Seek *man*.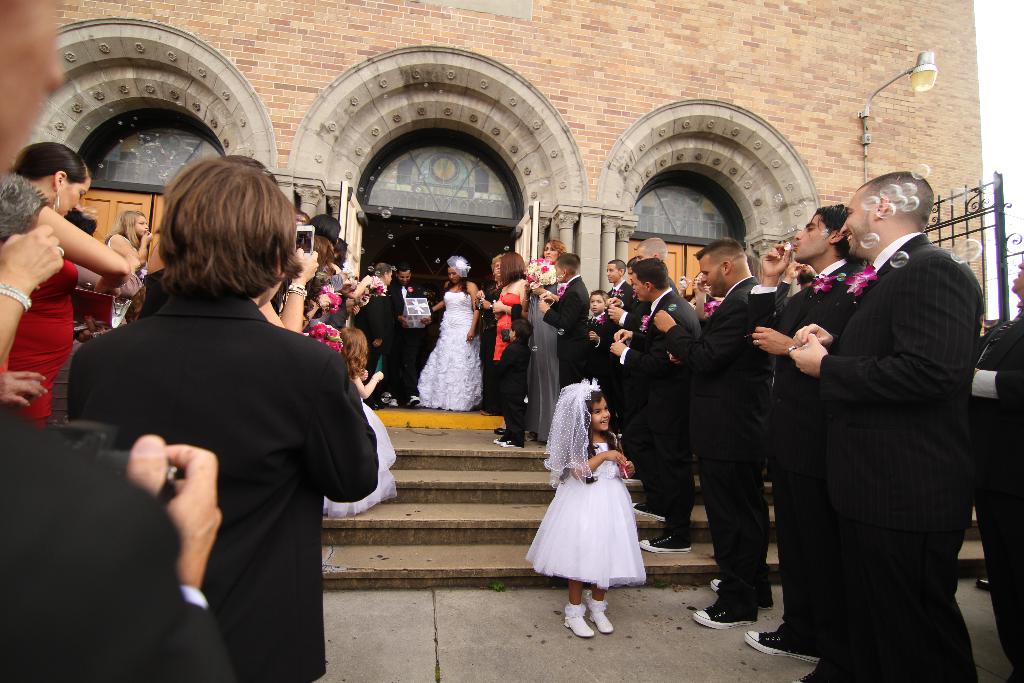
{"x1": 0, "y1": 379, "x2": 225, "y2": 682}.
